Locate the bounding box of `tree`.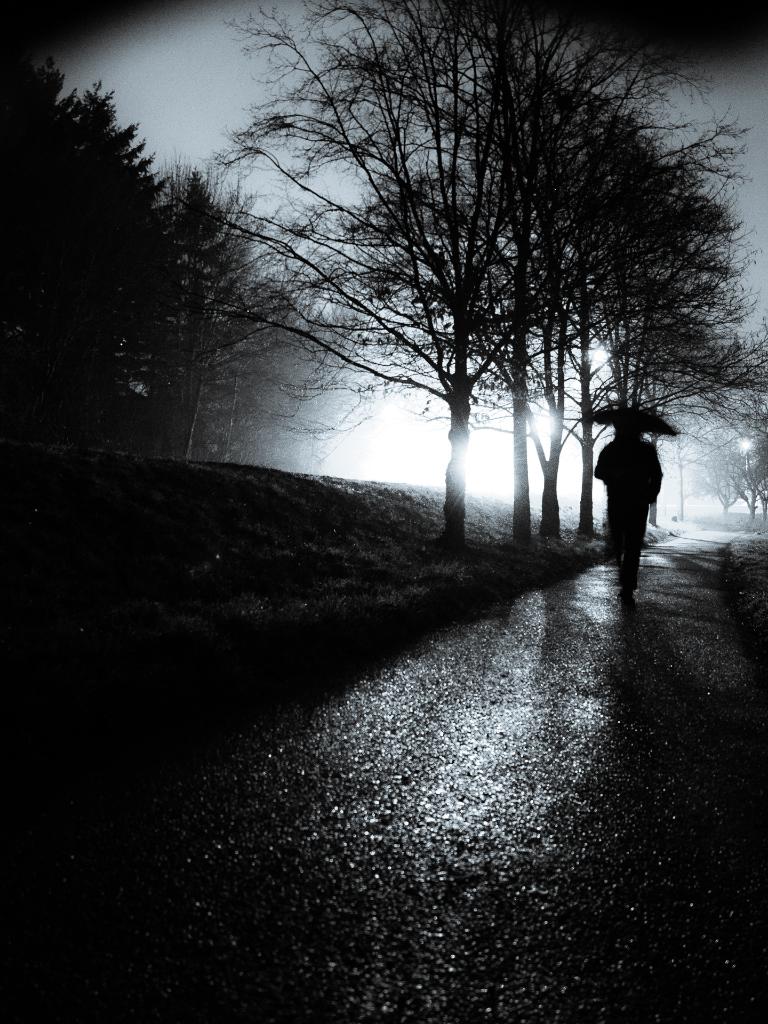
Bounding box: (left=184, top=3, right=723, bottom=369).
